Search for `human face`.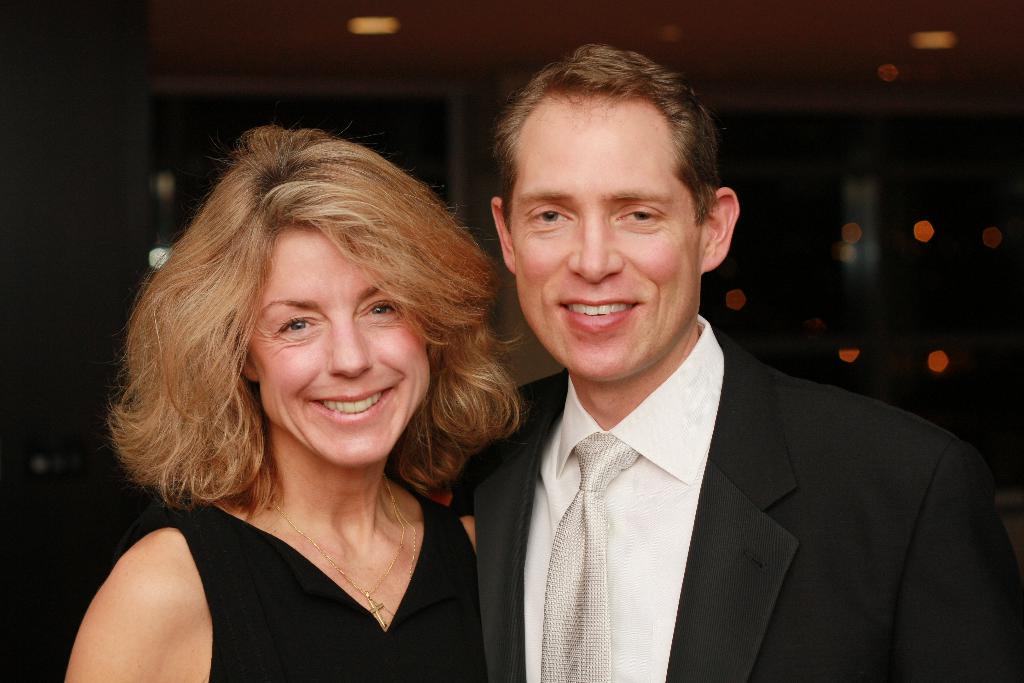
Found at <region>246, 224, 431, 462</region>.
